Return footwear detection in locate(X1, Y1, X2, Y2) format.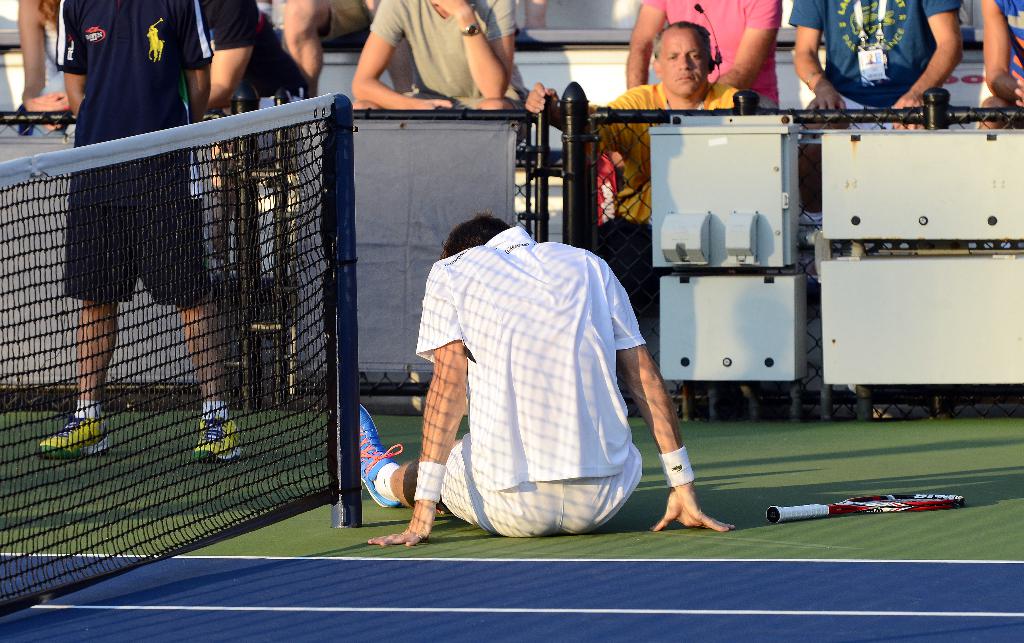
locate(358, 404, 402, 510).
